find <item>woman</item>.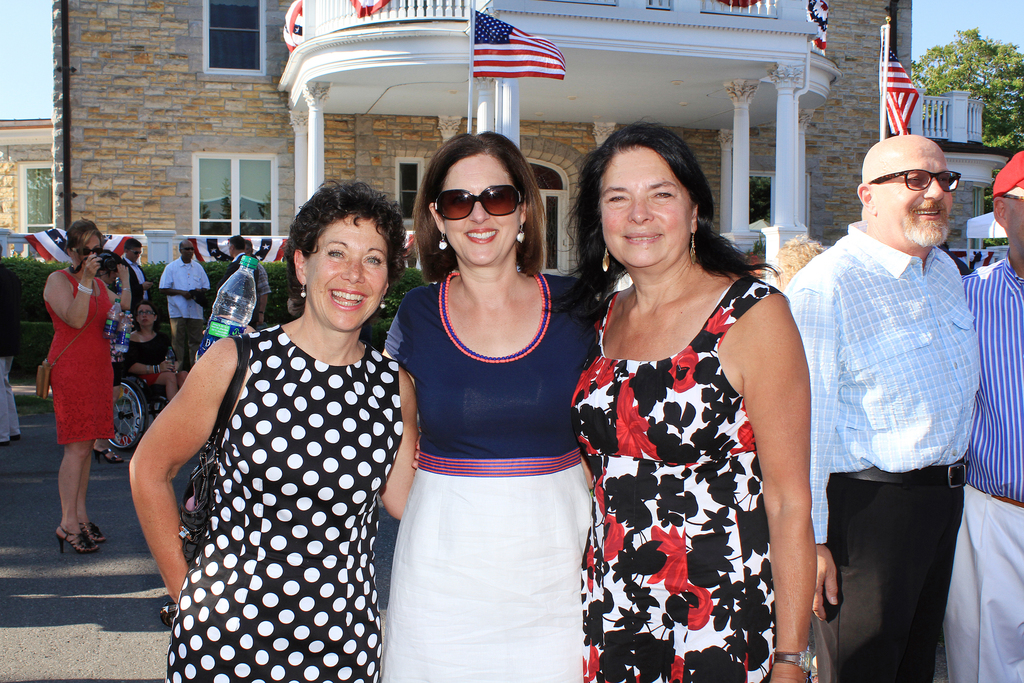
(left=382, top=126, right=604, bottom=682).
